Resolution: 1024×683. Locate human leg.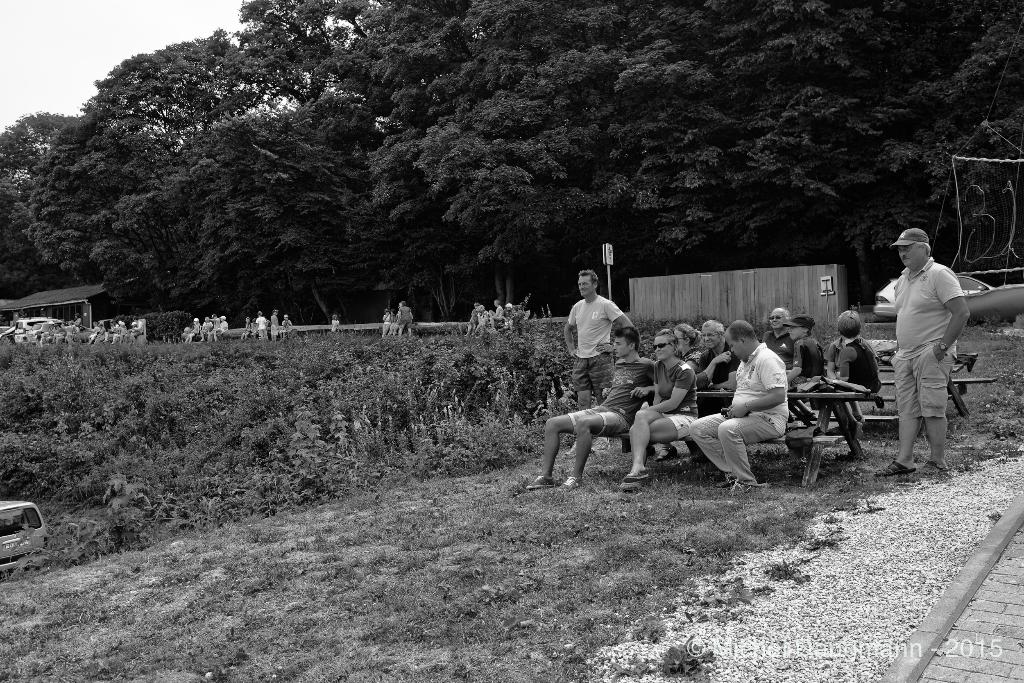
(x1=729, y1=409, x2=771, y2=481).
